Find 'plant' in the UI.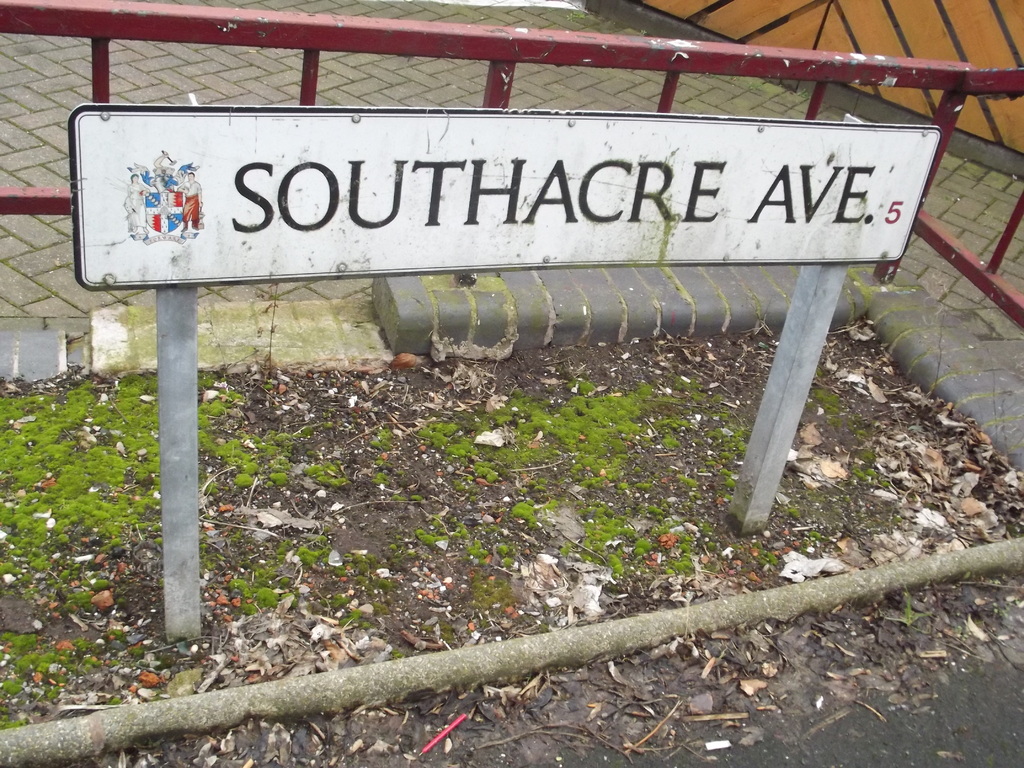
UI element at bbox=[728, 540, 743, 552].
